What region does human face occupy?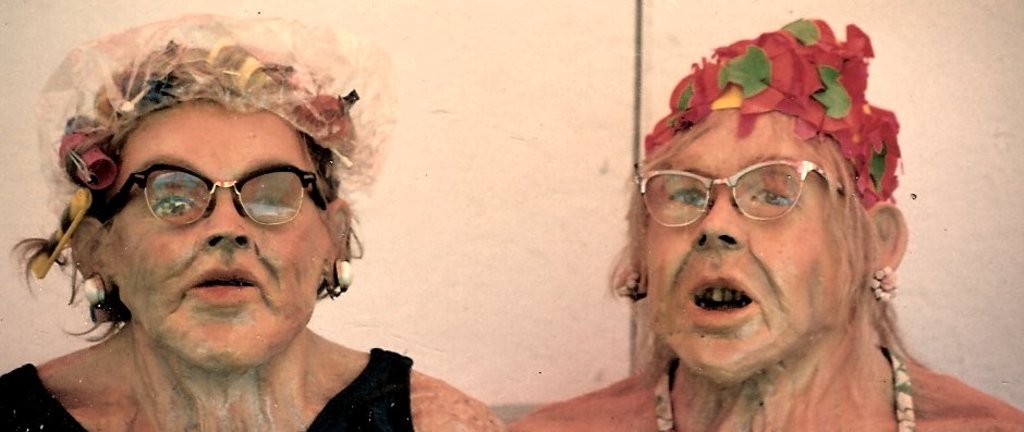
(106,100,331,379).
